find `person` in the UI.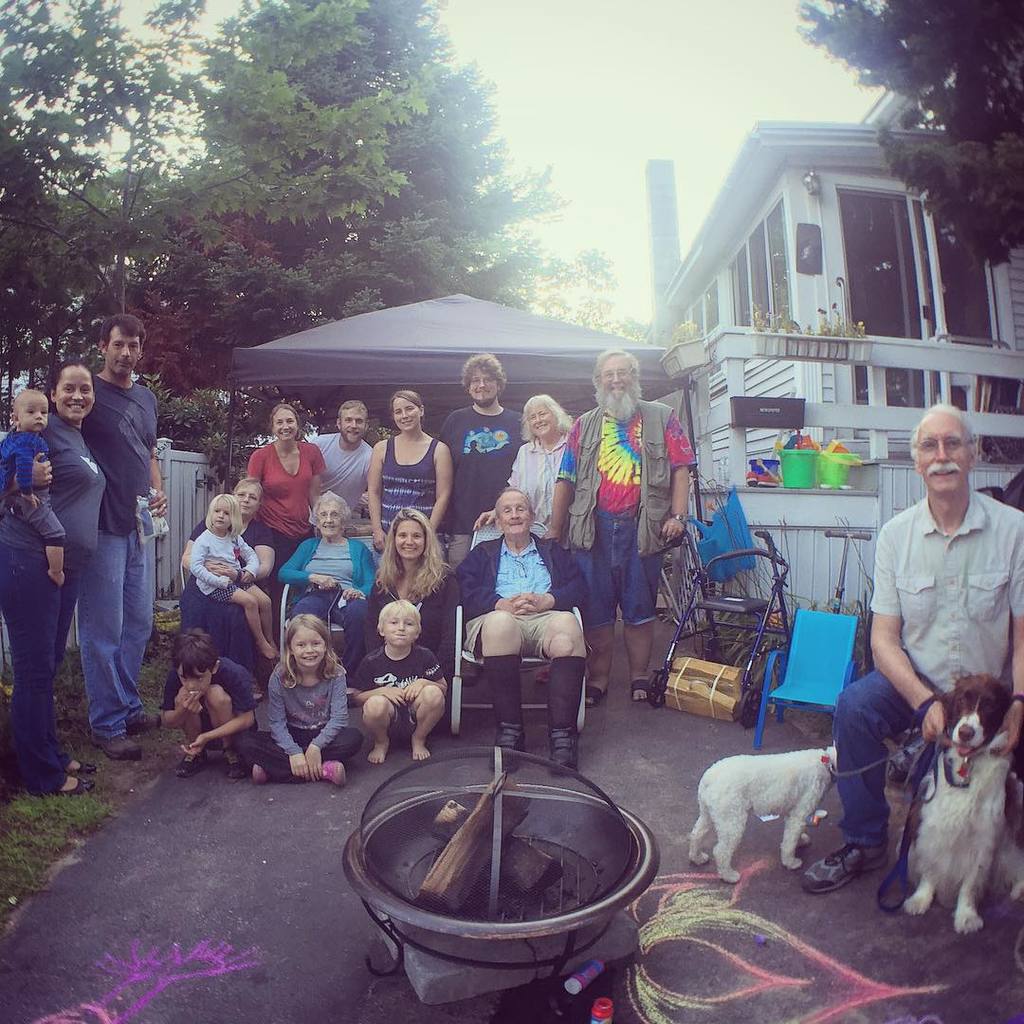
UI element at 0/365/115/794.
